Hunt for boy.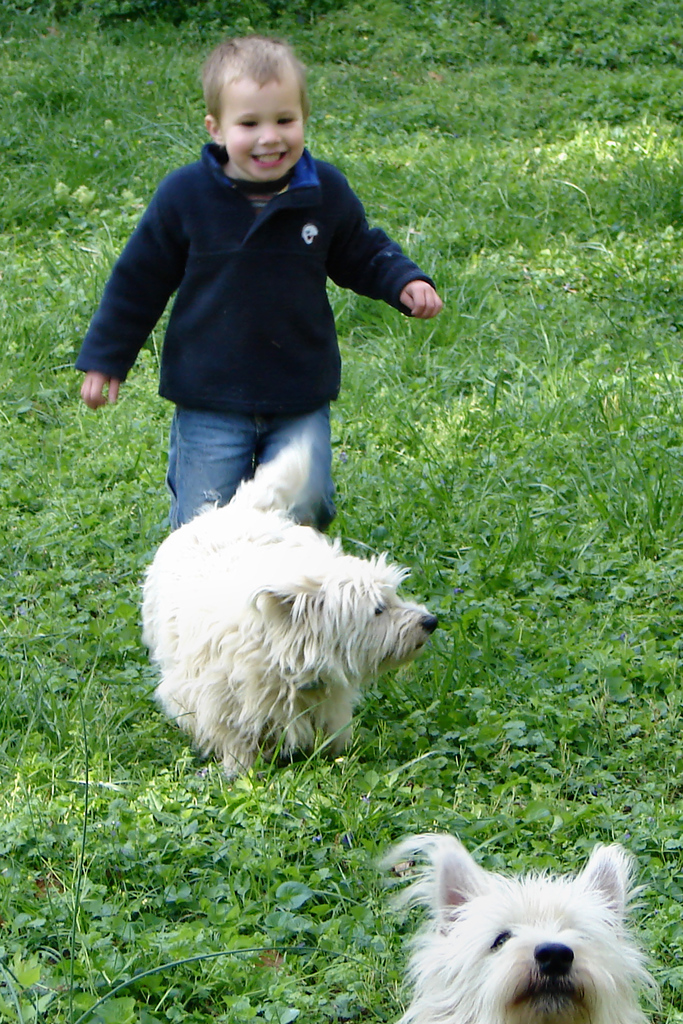
Hunted down at (x1=60, y1=12, x2=454, y2=612).
